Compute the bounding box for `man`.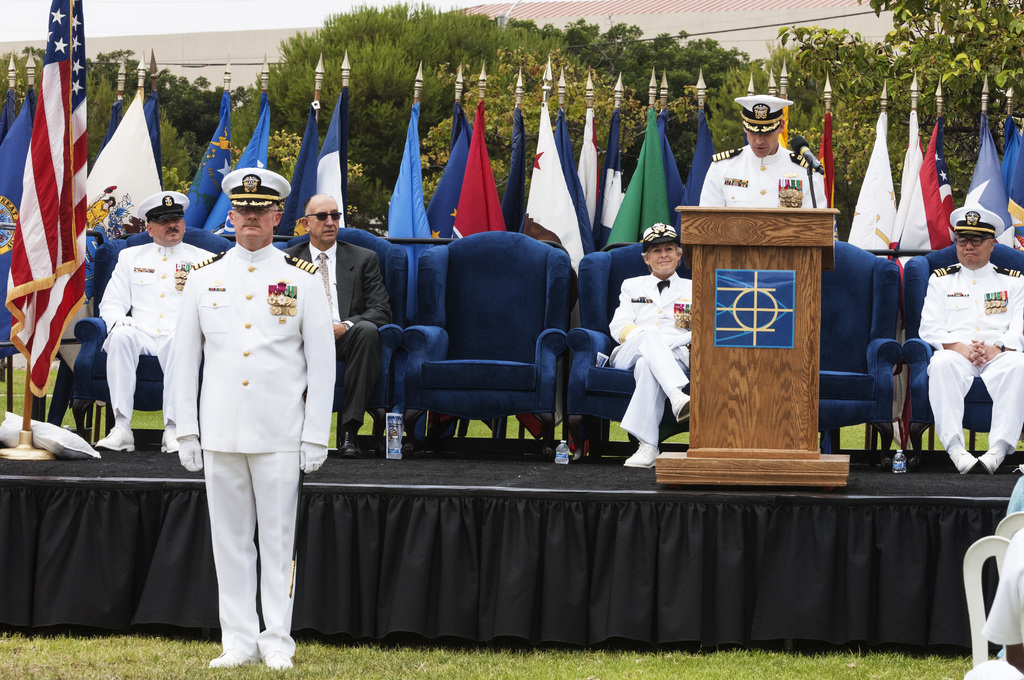
(163, 158, 324, 660).
